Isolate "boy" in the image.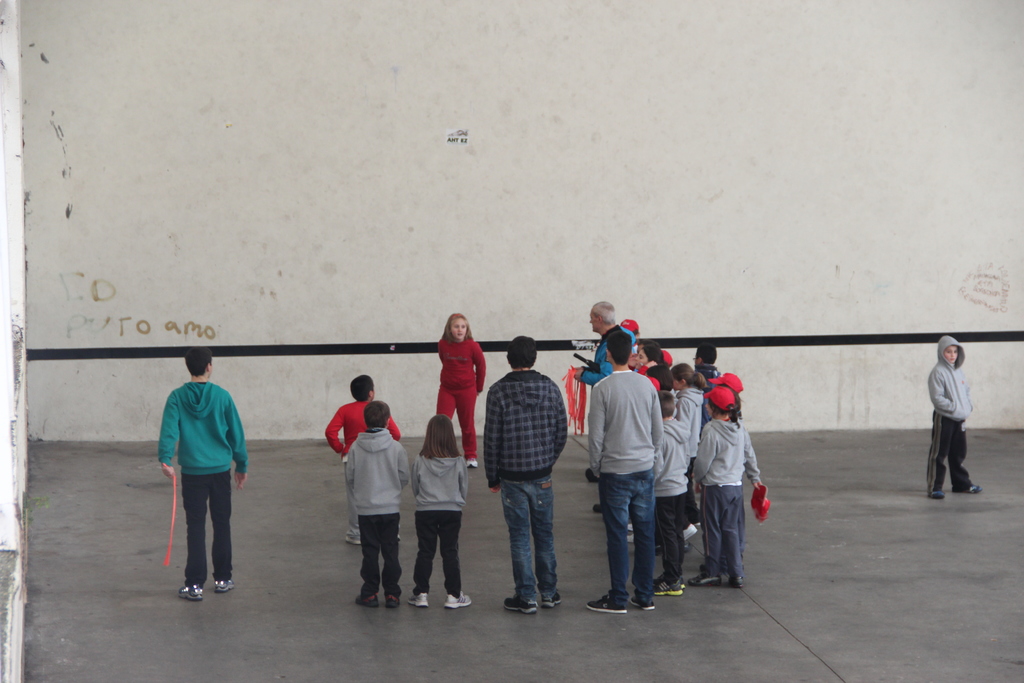
Isolated region: left=345, top=402, right=408, bottom=609.
